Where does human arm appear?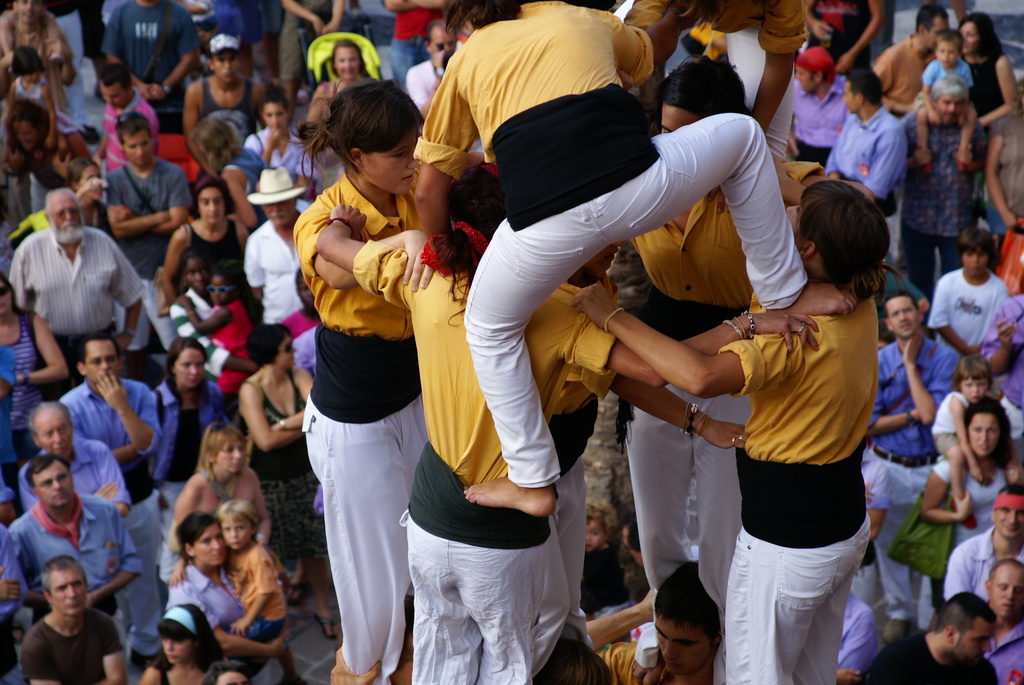
Appears at 10 308 69 381.
